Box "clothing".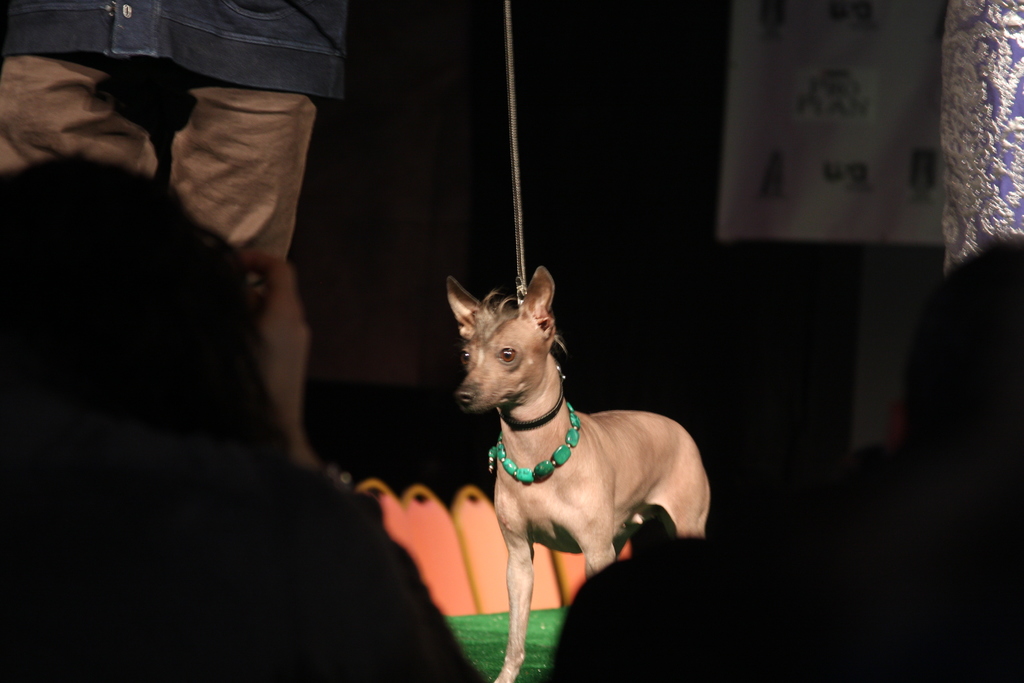
(546,447,1023,682).
